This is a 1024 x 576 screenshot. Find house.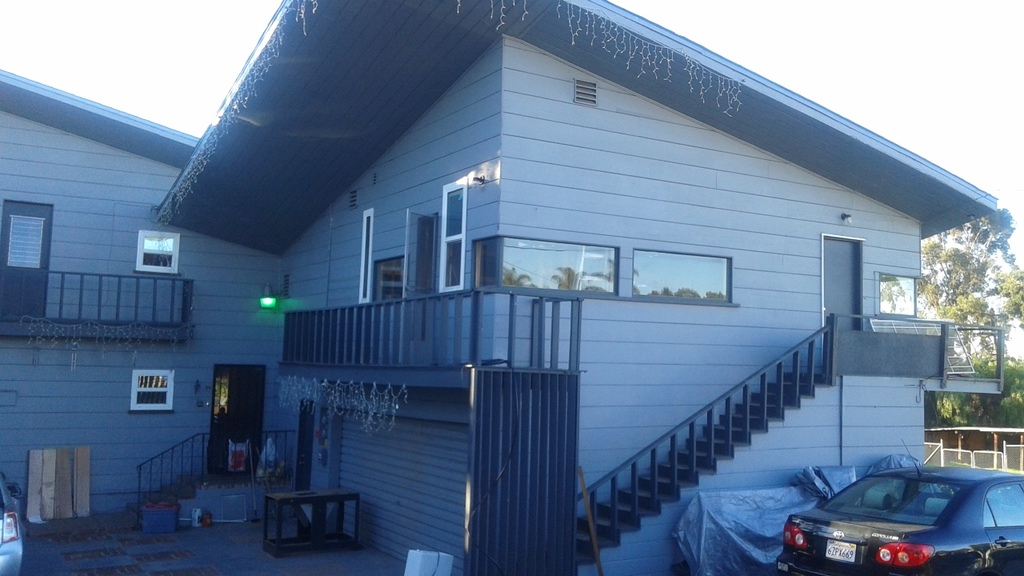
Bounding box: crop(43, 0, 1023, 574).
